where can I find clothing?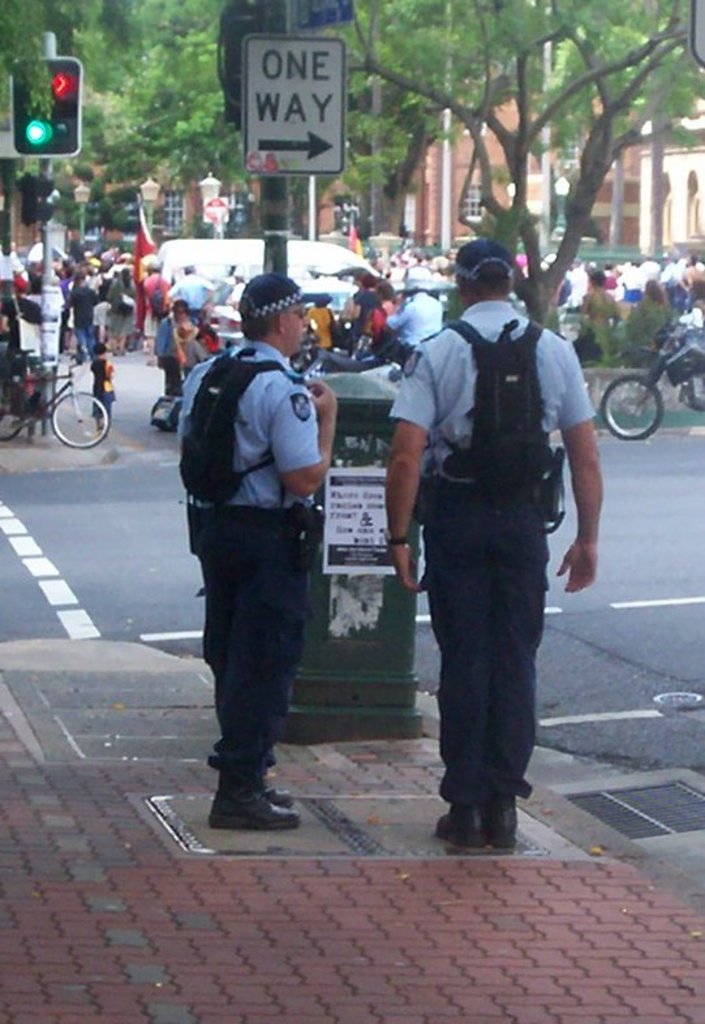
You can find it at box=[73, 289, 102, 345].
